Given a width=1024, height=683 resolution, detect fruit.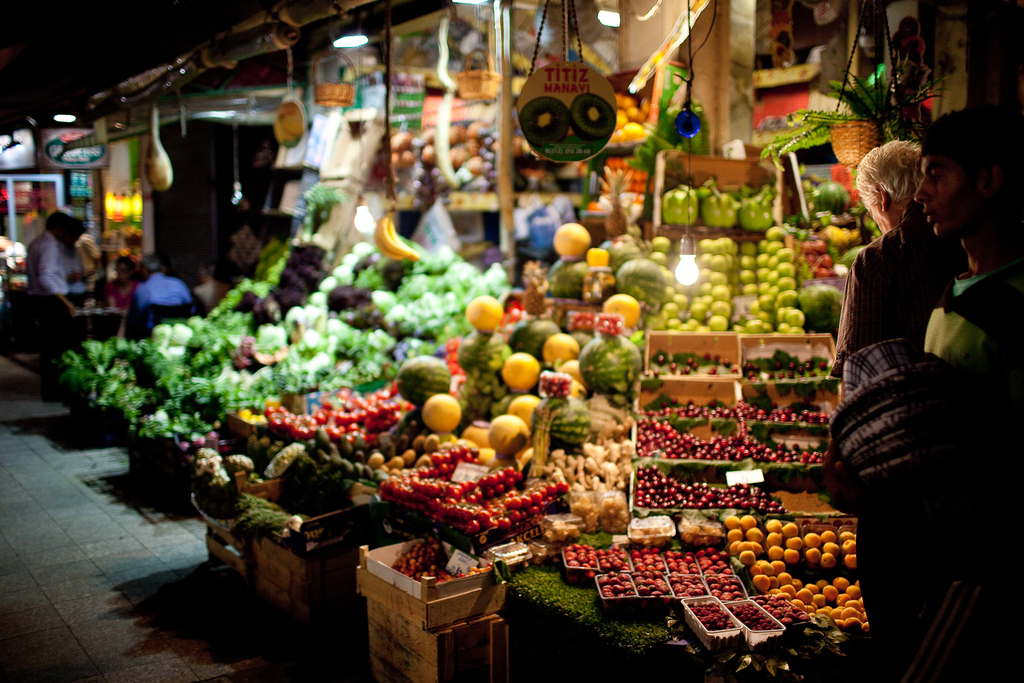
bbox(466, 415, 497, 453).
